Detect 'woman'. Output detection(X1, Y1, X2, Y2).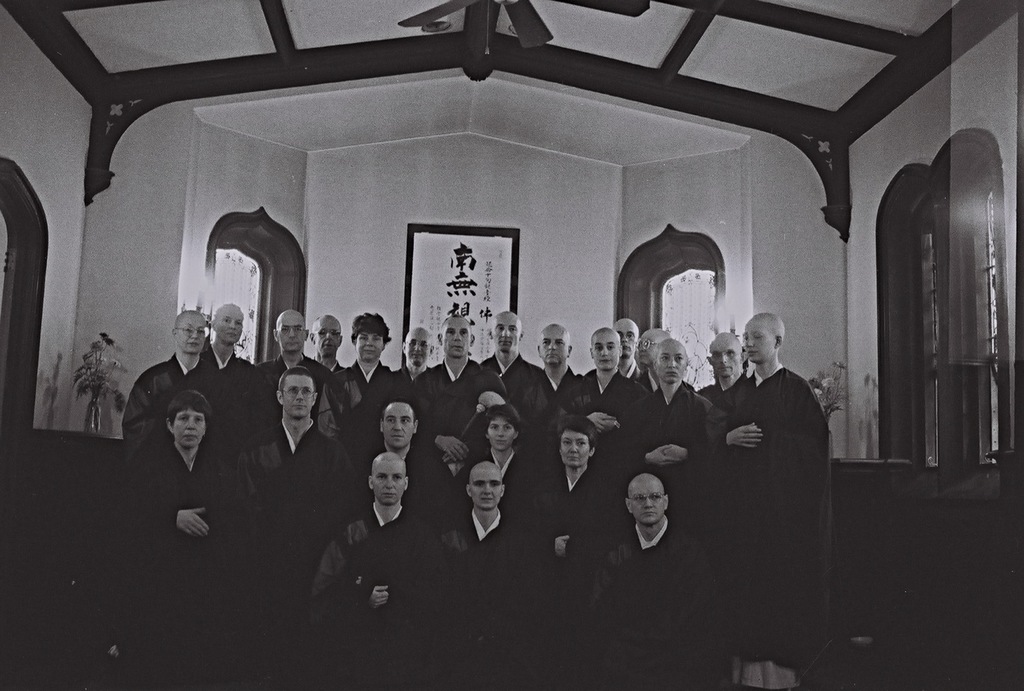
detection(527, 420, 622, 560).
